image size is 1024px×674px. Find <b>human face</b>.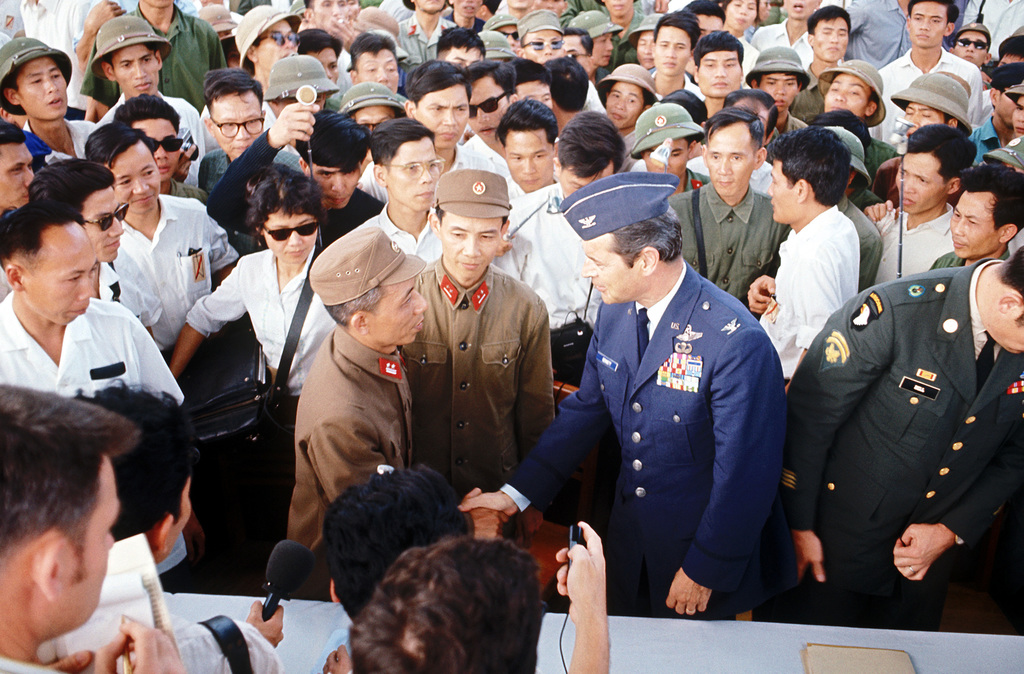
[577, 232, 643, 311].
